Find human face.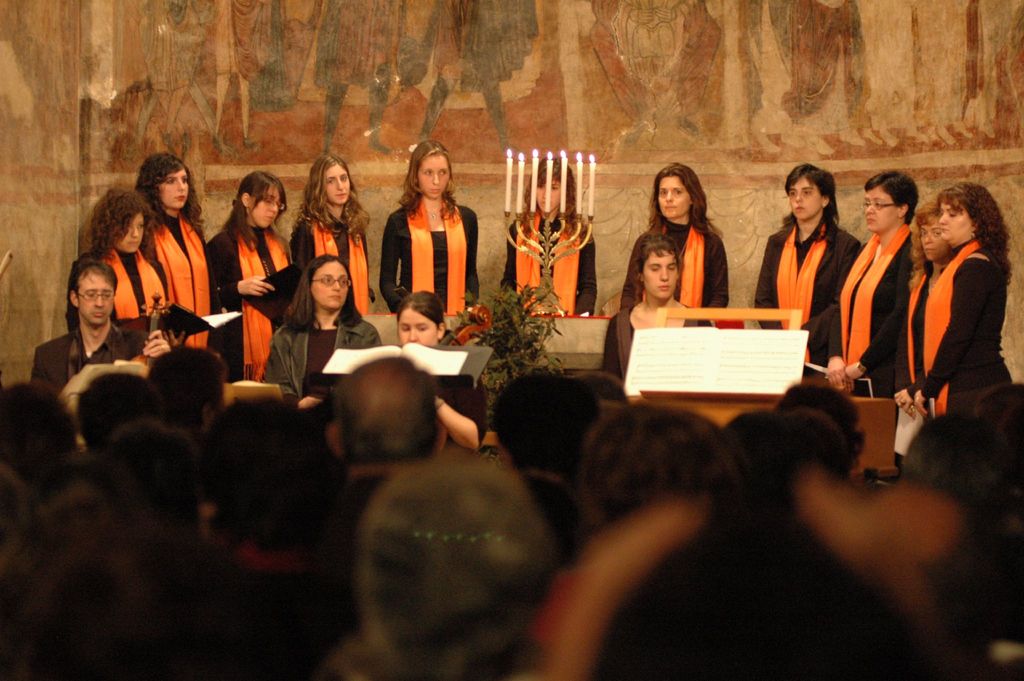
region(535, 177, 566, 211).
